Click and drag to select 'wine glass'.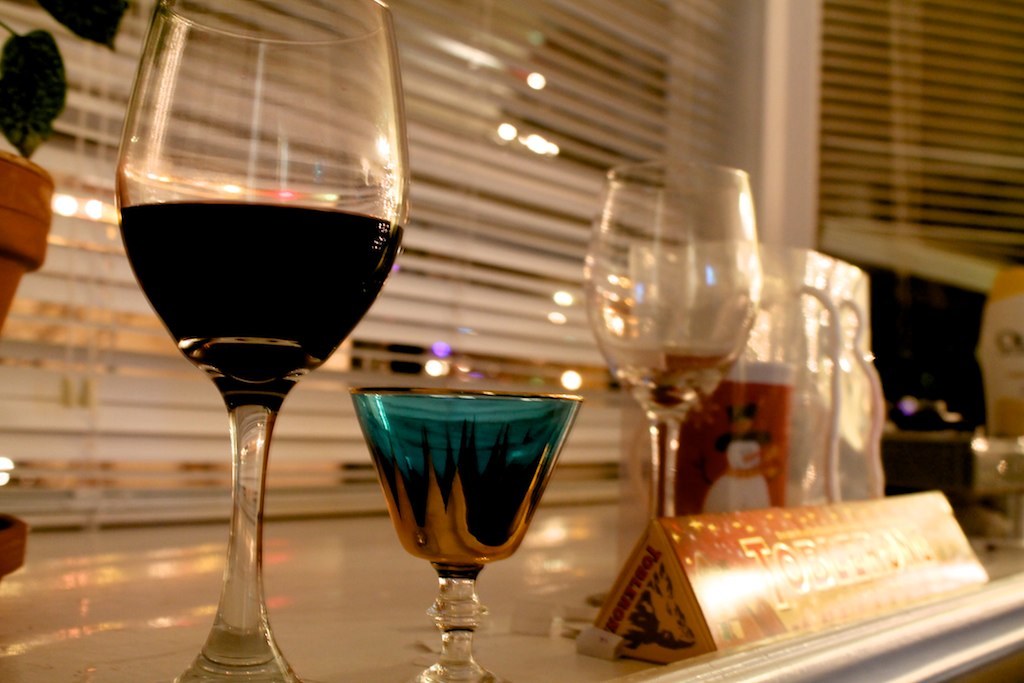
Selection: bbox=(343, 391, 584, 682).
